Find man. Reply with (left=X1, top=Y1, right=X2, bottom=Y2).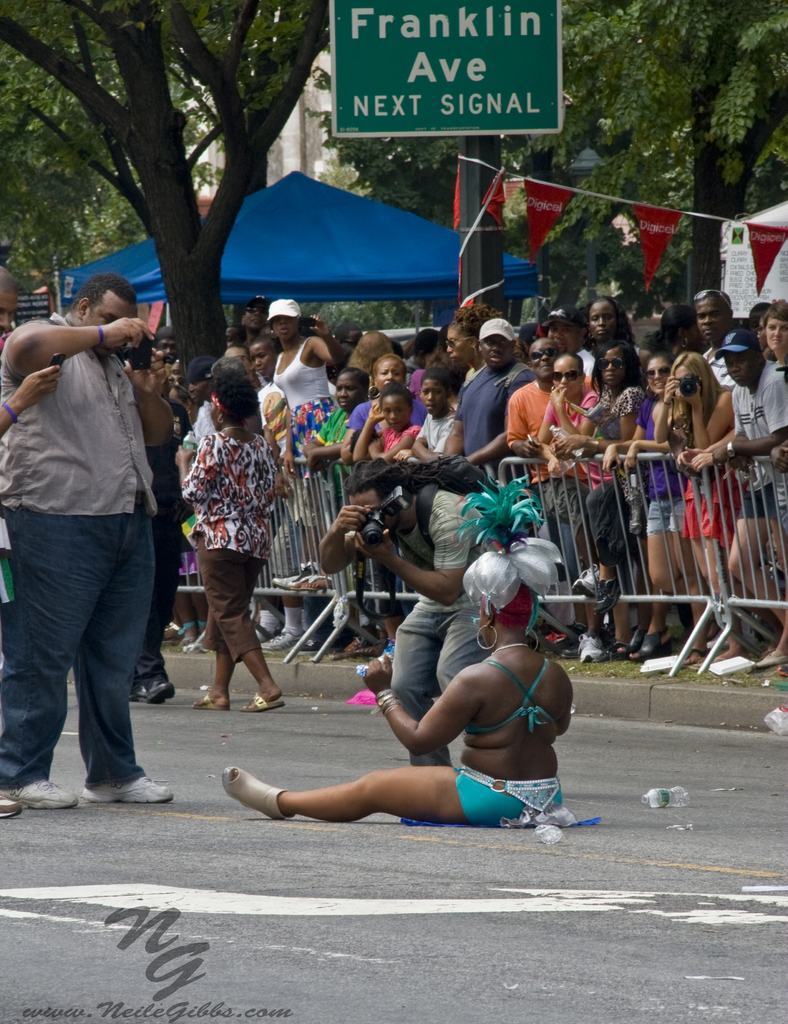
(left=691, top=291, right=740, bottom=385).
